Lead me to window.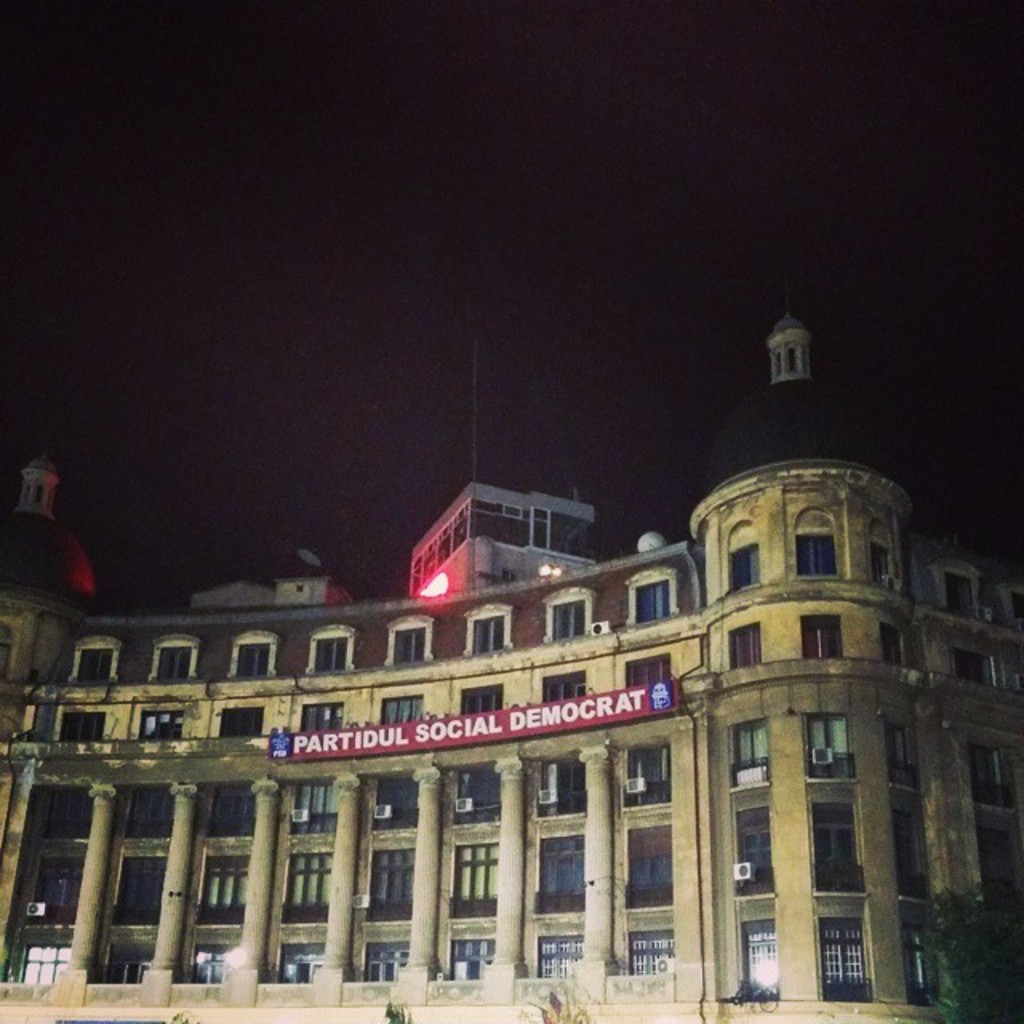
Lead to 286 784 334 830.
